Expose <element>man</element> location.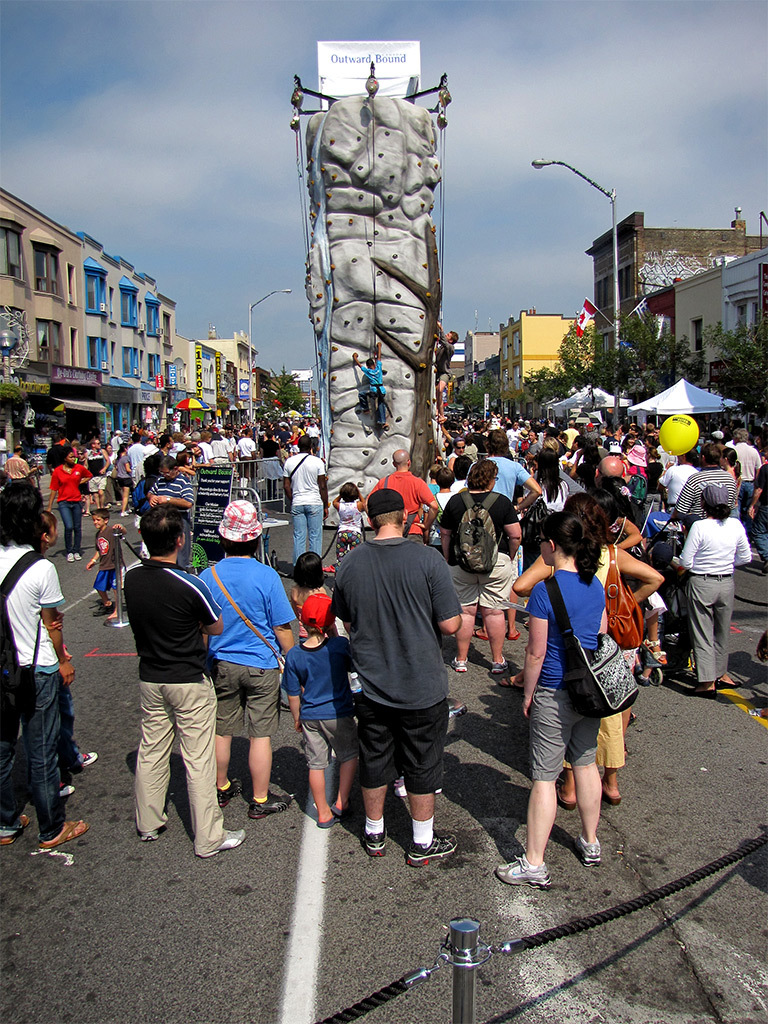
Exposed at 486 425 534 528.
